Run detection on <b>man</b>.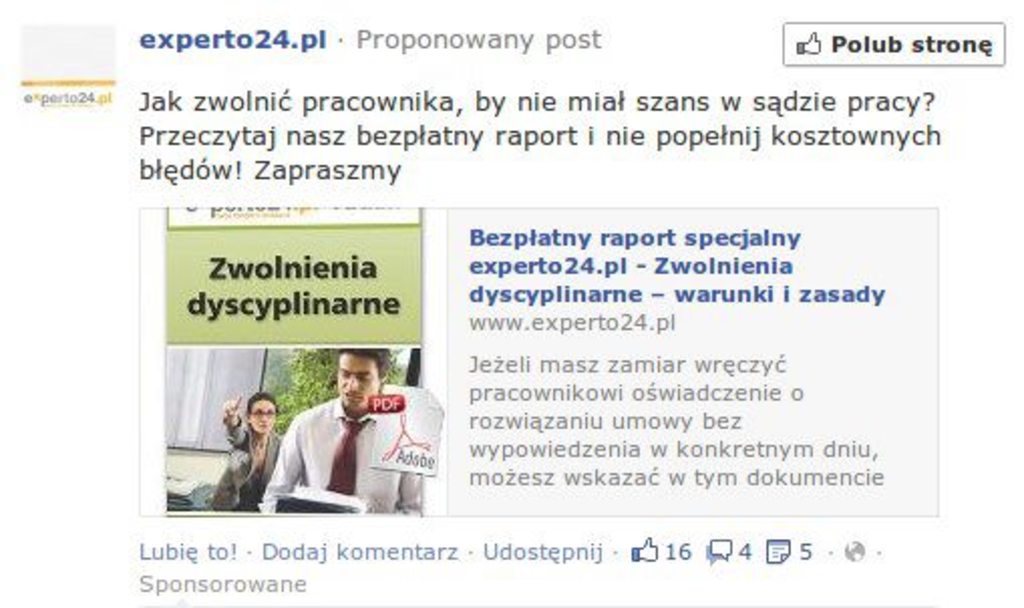
Result: (x1=243, y1=352, x2=431, y2=511).
